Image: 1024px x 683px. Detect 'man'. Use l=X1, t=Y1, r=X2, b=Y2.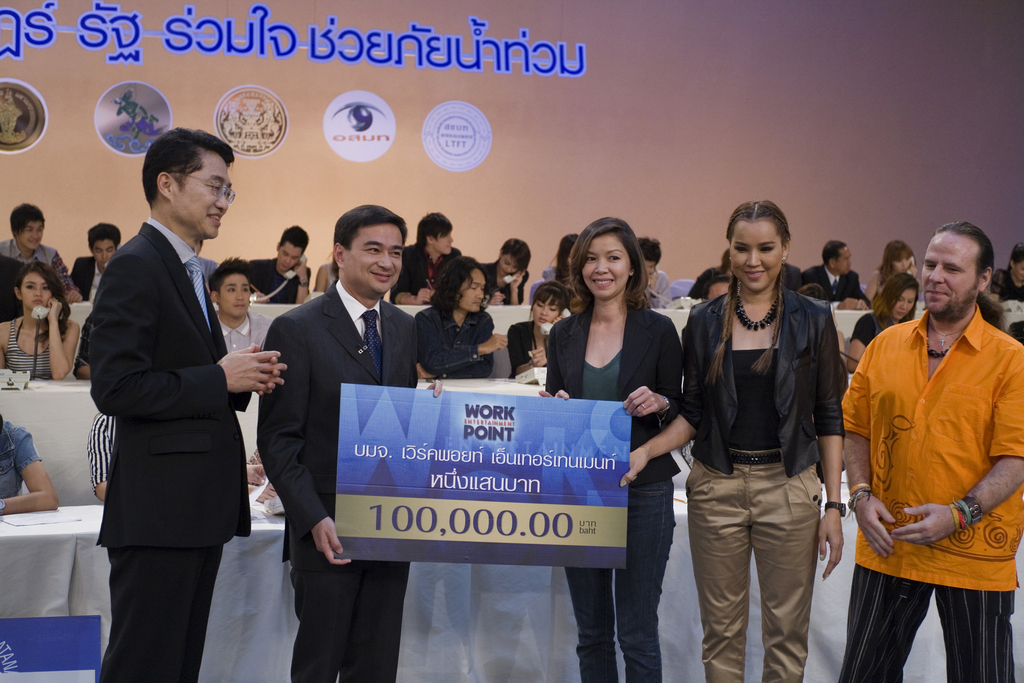
l=806, t=236, r=876, b=310.
